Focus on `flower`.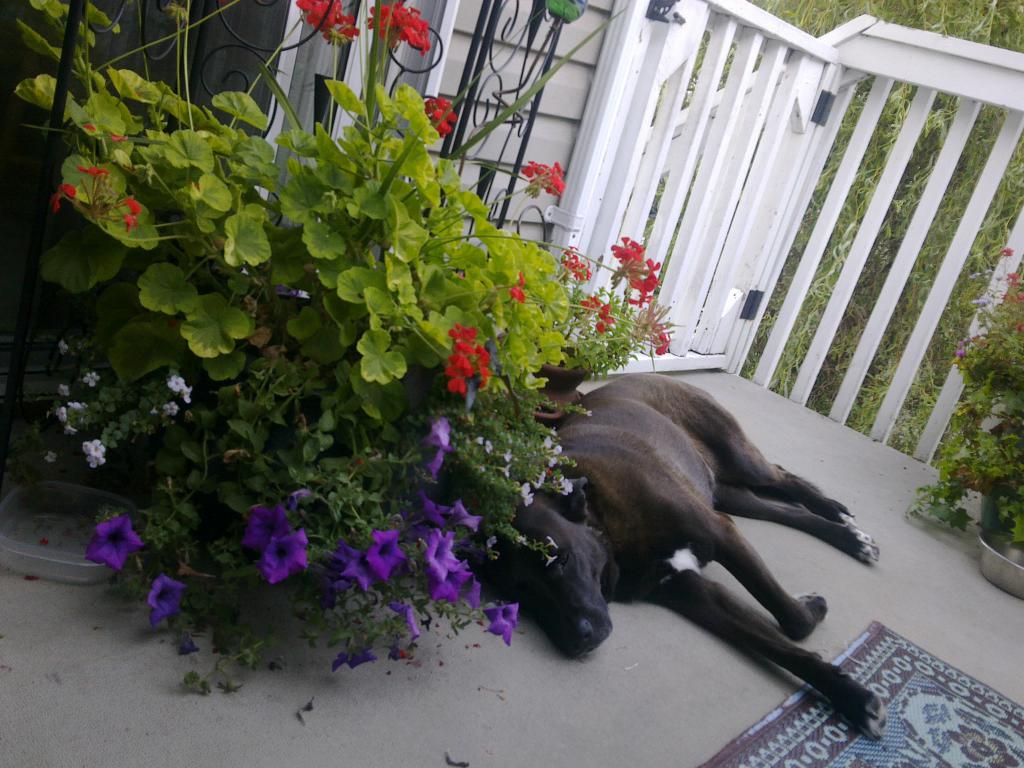
Focused at (left=362, top=524, right=408, bottom=576).
